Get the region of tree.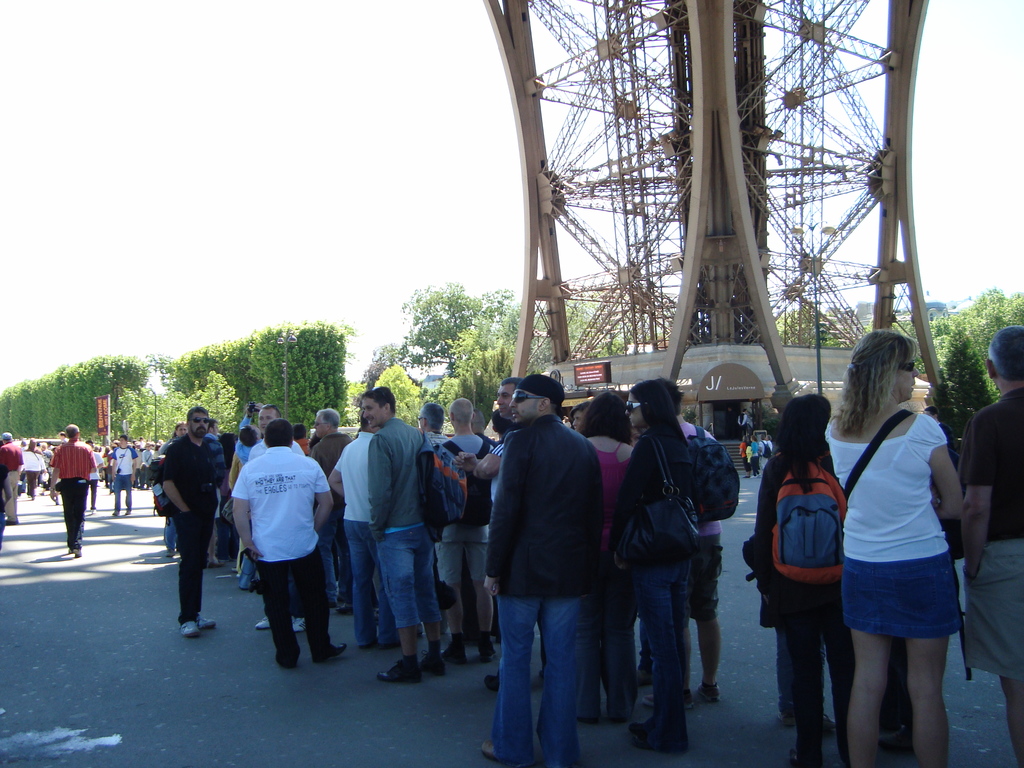
bbox(847, 283, 1023, 412).
